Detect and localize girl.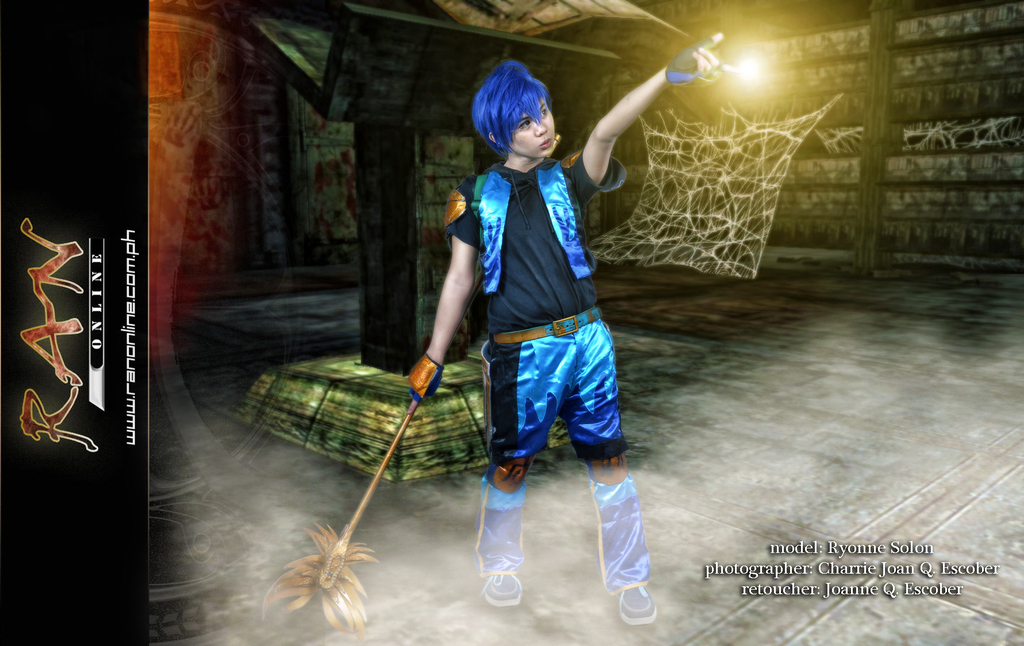
Localized at crop(410, 32, 719, 626).
